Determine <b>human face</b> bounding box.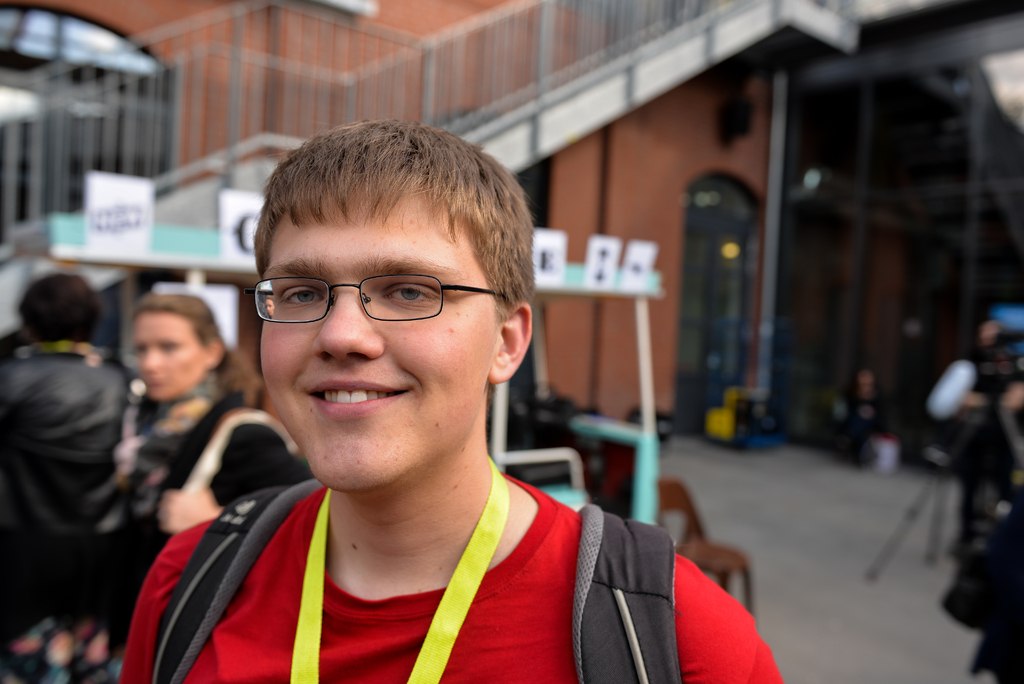
Determined: select_region(133, 313, 209, 401).
